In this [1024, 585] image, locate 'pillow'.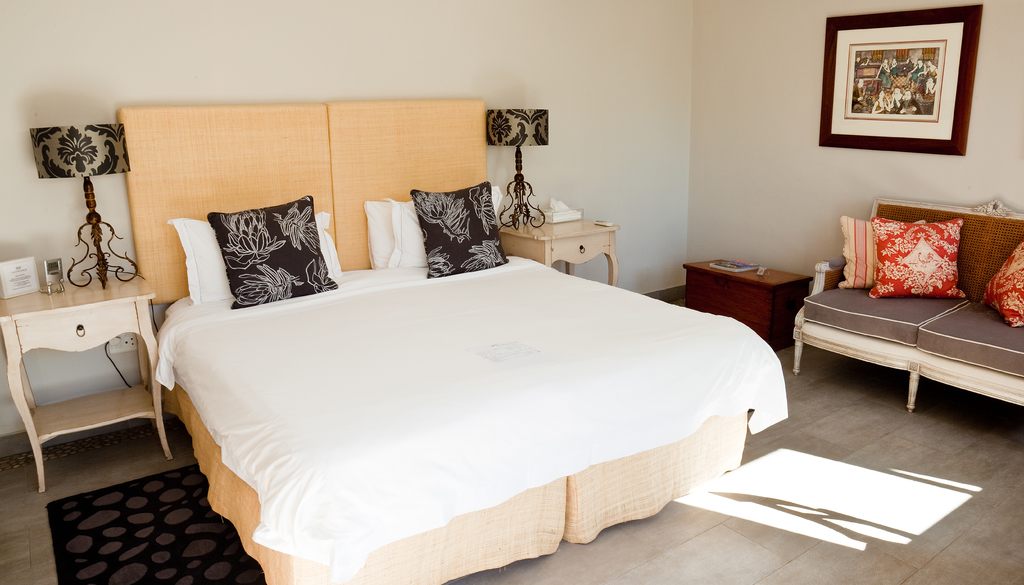
Bounding box: box(876, 218, 965, 307).
